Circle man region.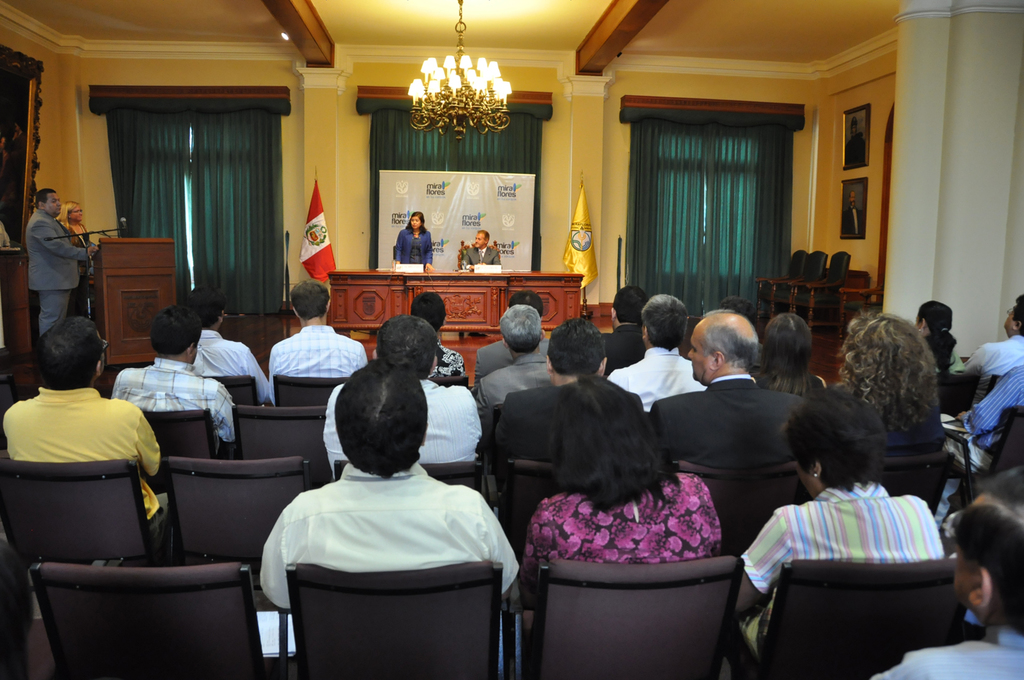
Region: [x1=474, y1=289, x2=550, y2=387].
